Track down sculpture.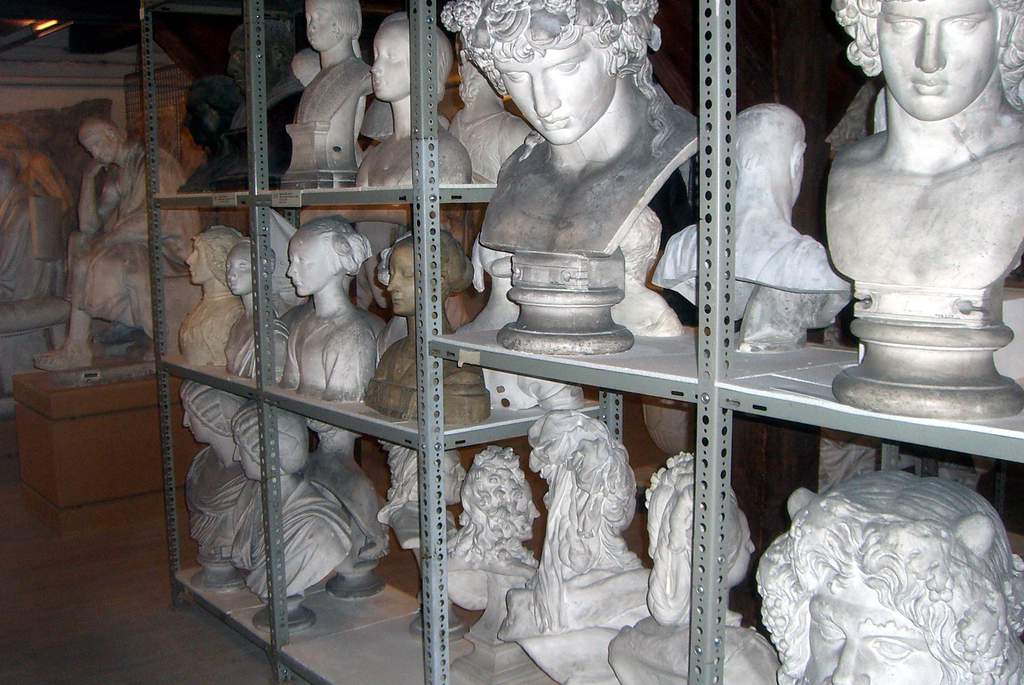
Tracked to [236,408,358,602].
